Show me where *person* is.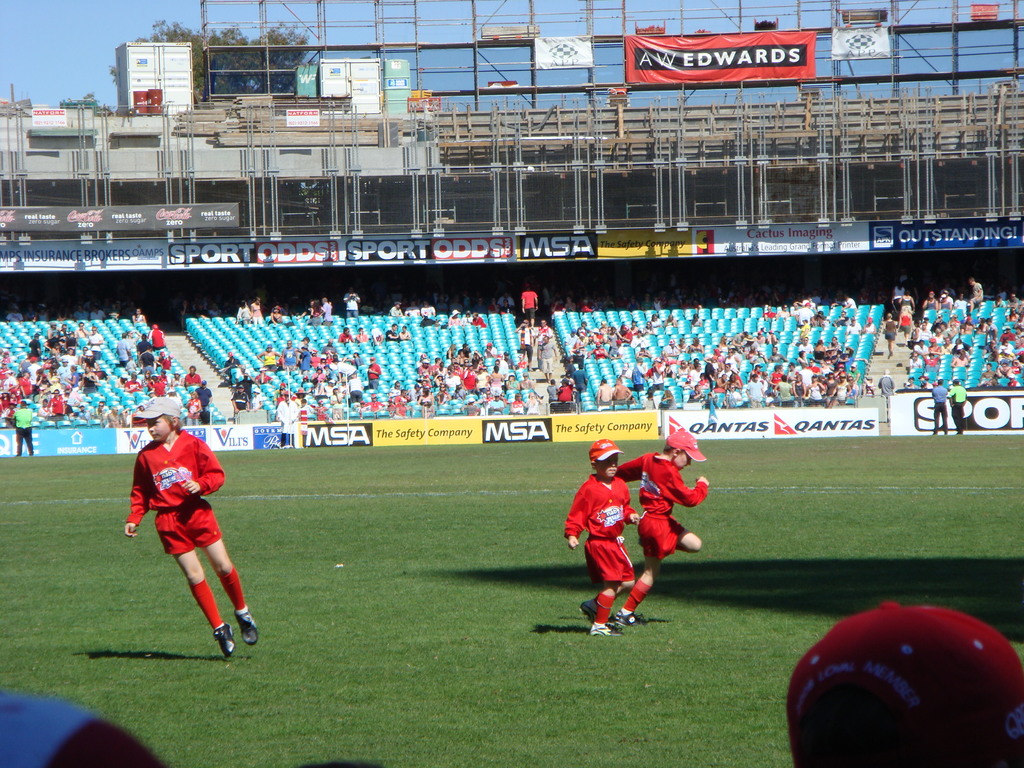
*person* is at 561/435/641/641.
